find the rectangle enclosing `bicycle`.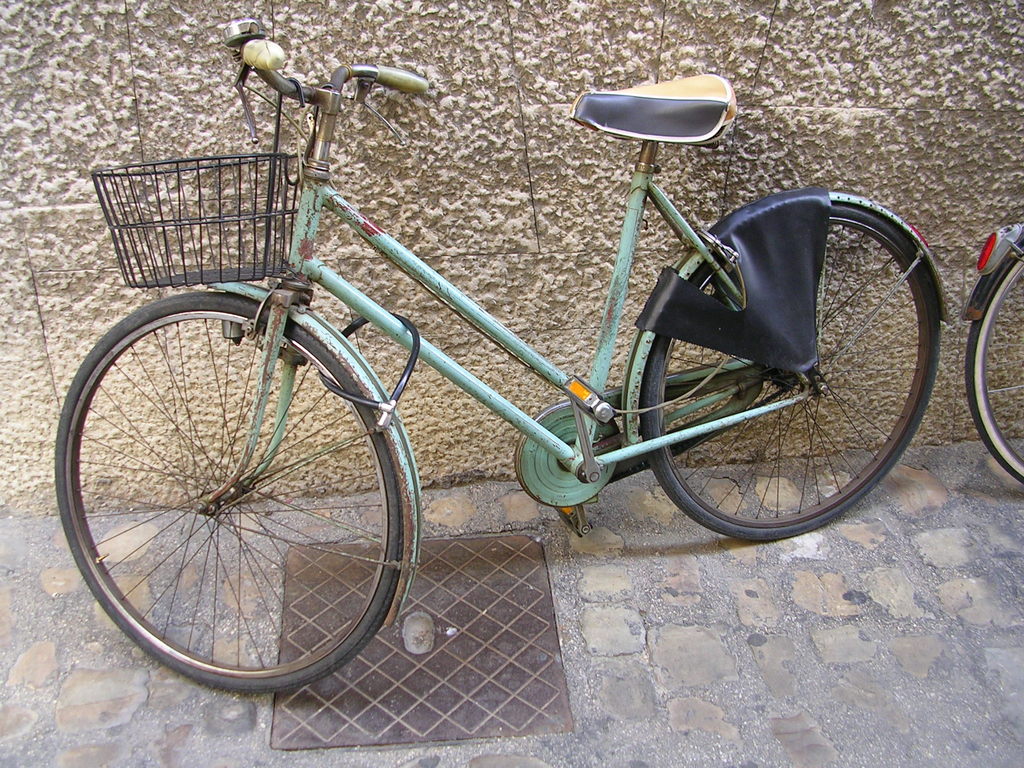
{"x1": 72, "y1": 55, "x2": 989, "y2": 641}.
